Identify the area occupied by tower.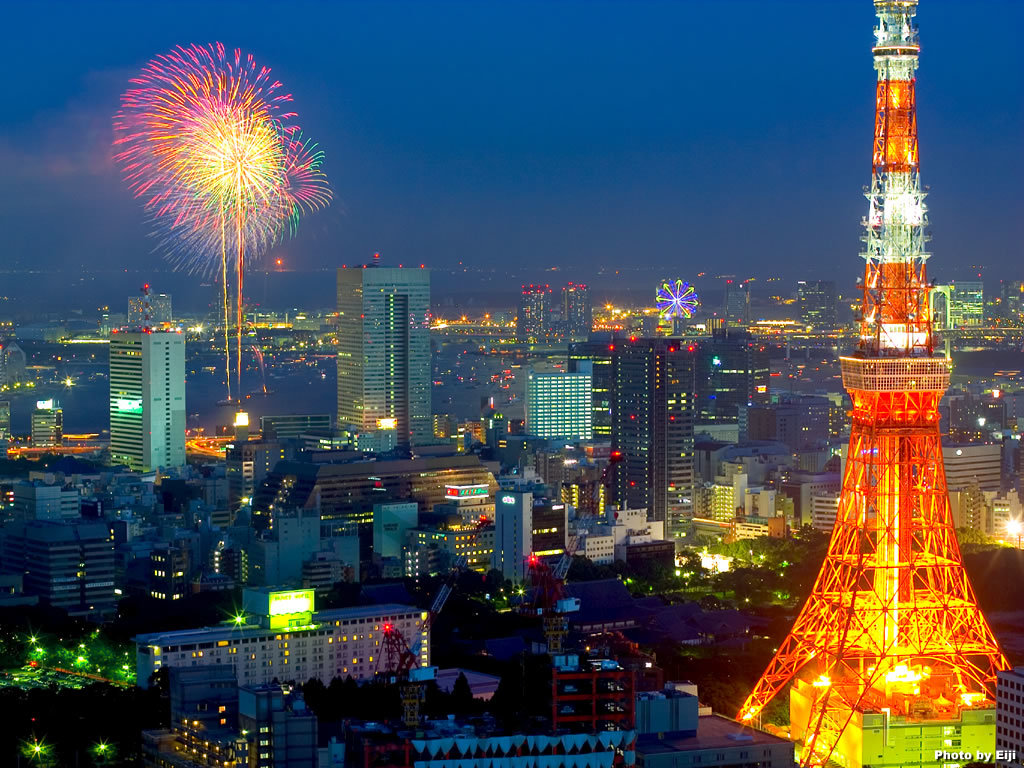
Area: (left=110, top=325, right=180, bottom=472).
